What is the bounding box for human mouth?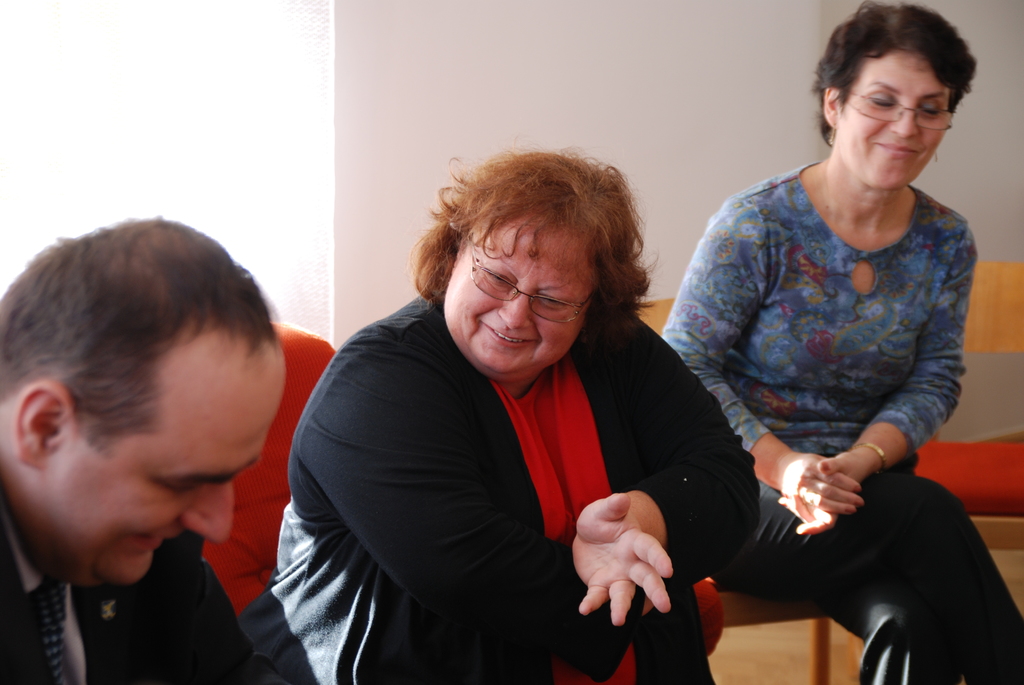
872/139/917/157.
